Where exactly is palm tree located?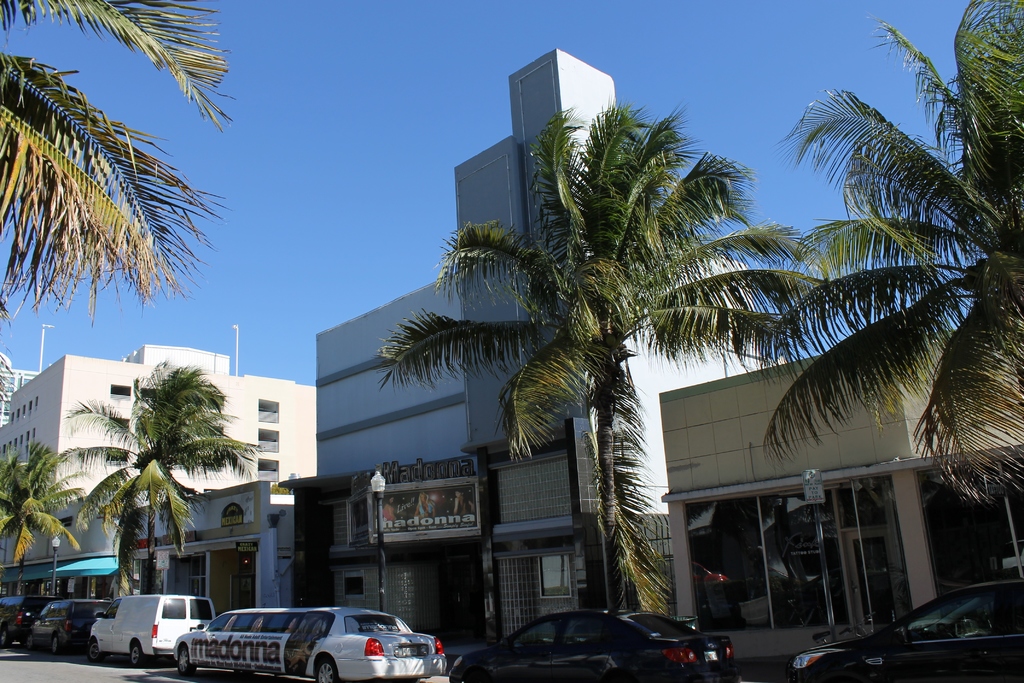
Its bounding box is rect(797, 1, 1023, 482).
